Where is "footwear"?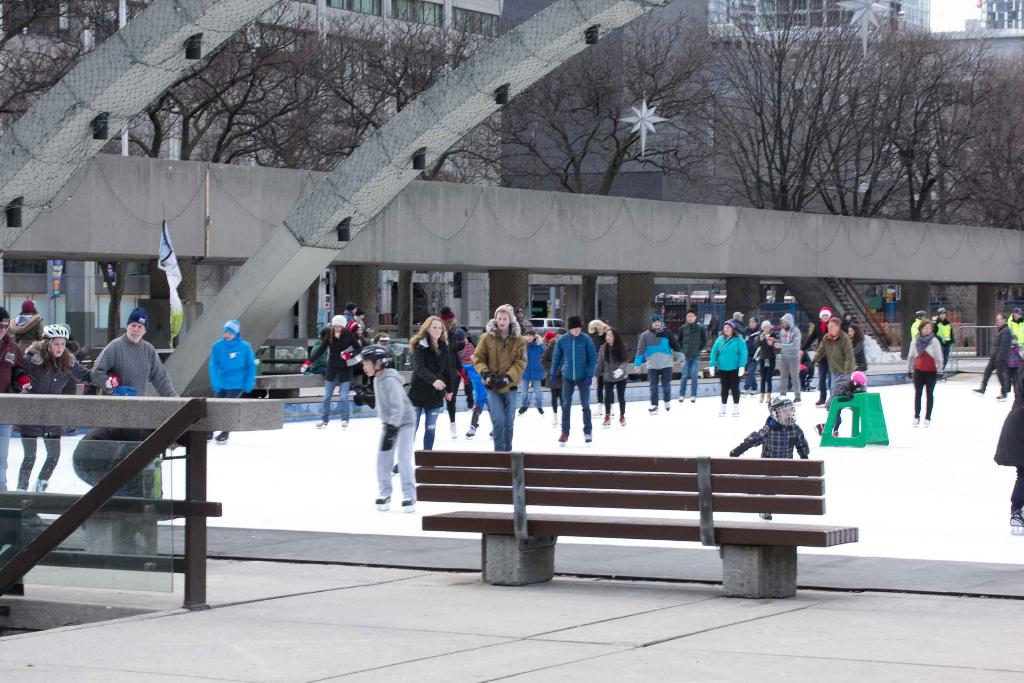
BBox(374, 491, 388, 509).
